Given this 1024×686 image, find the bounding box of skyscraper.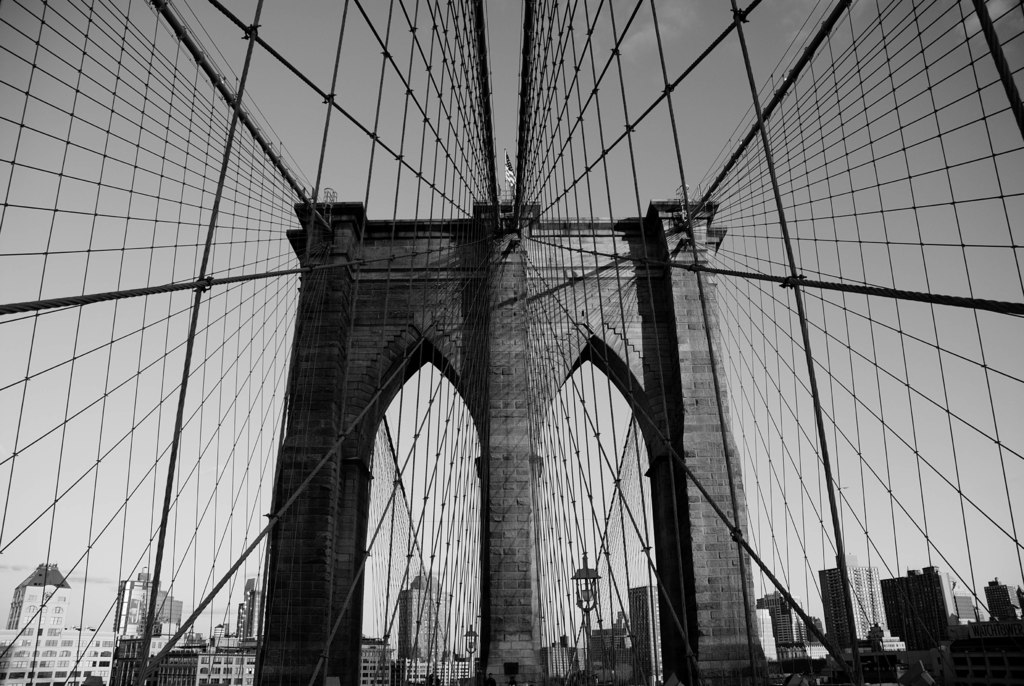
BBox(881, 566, 958, 651).
